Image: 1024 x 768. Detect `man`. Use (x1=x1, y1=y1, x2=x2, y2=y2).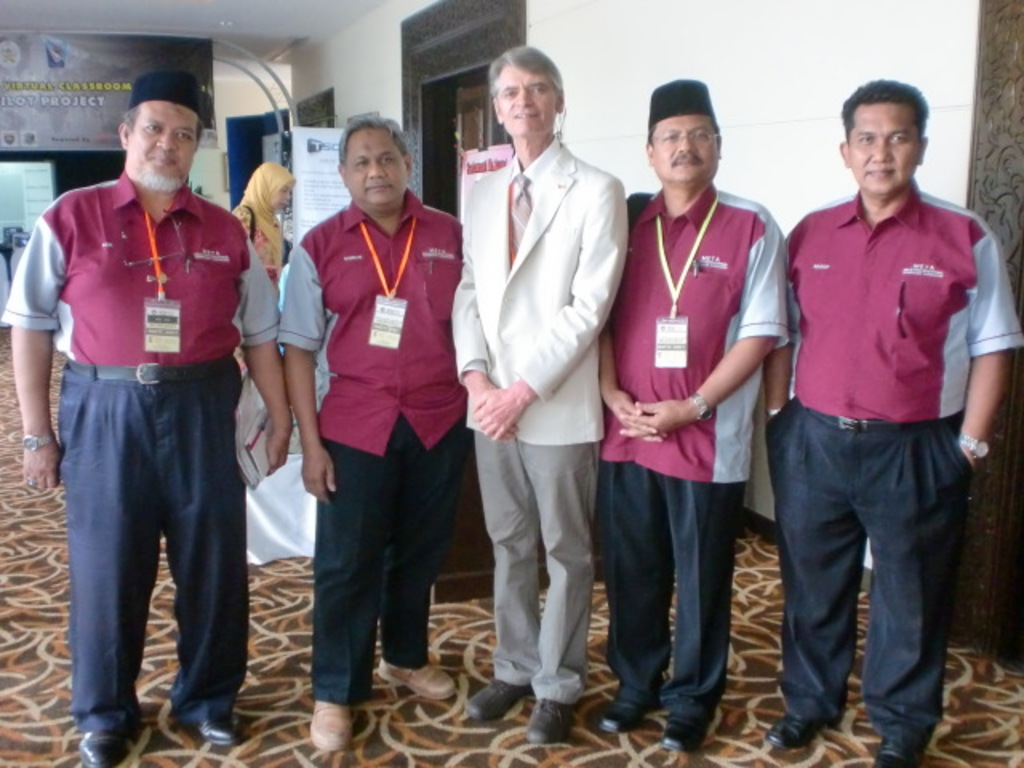
(x1=278, y1=110, x2=472, y2=744).
